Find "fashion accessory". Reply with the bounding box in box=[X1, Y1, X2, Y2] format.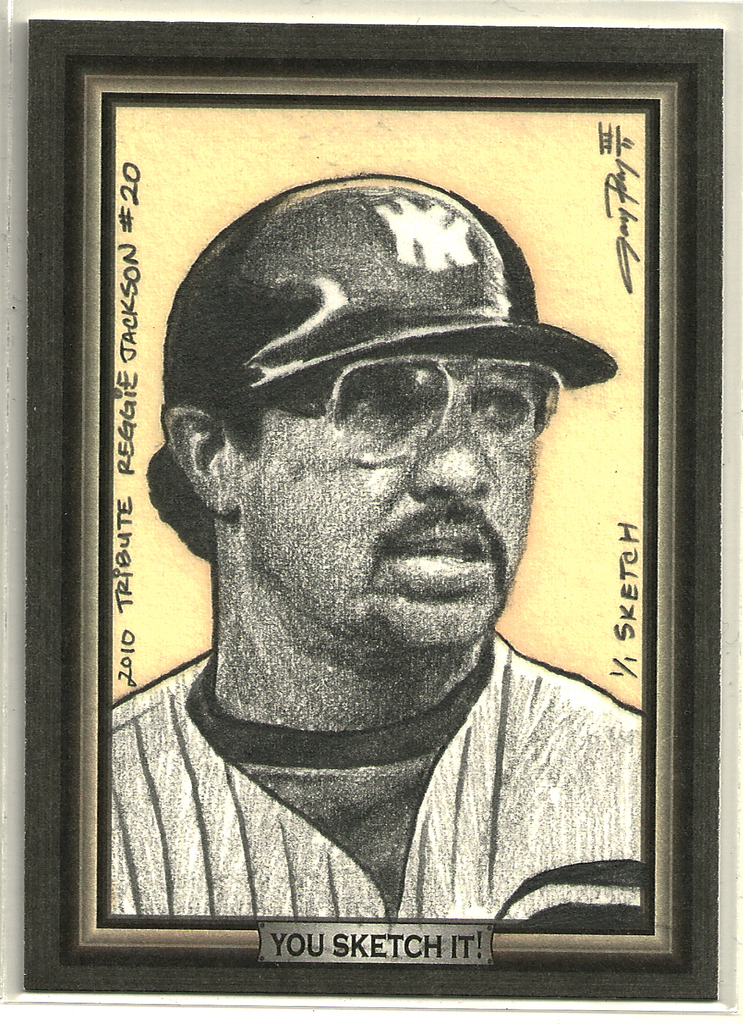
box=[162, 168, 620, 406].
